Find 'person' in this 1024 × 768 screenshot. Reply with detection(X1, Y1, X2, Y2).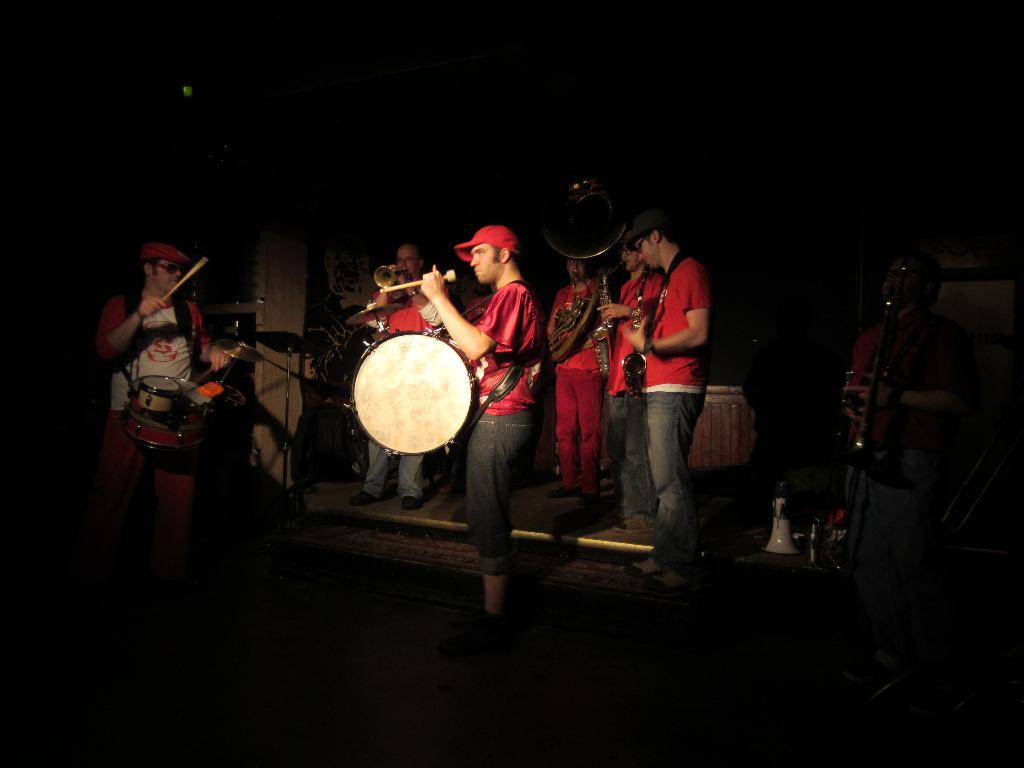
detection(99, 229, 223, 536).
